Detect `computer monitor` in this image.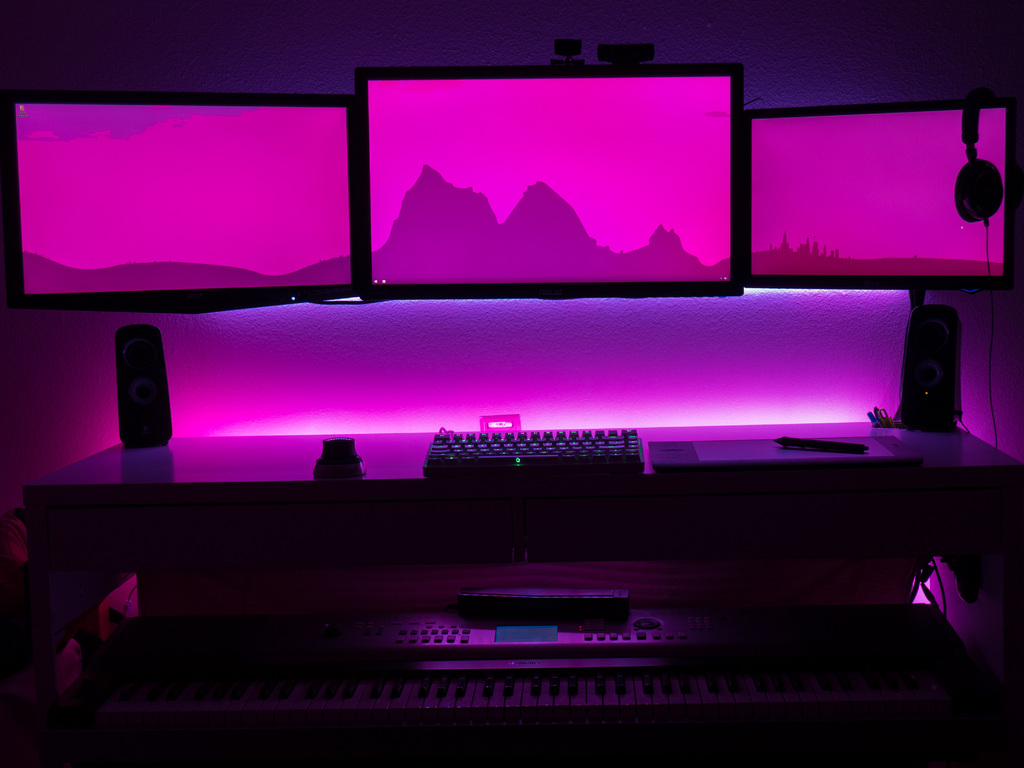
Detection: 0:78:358:304.
